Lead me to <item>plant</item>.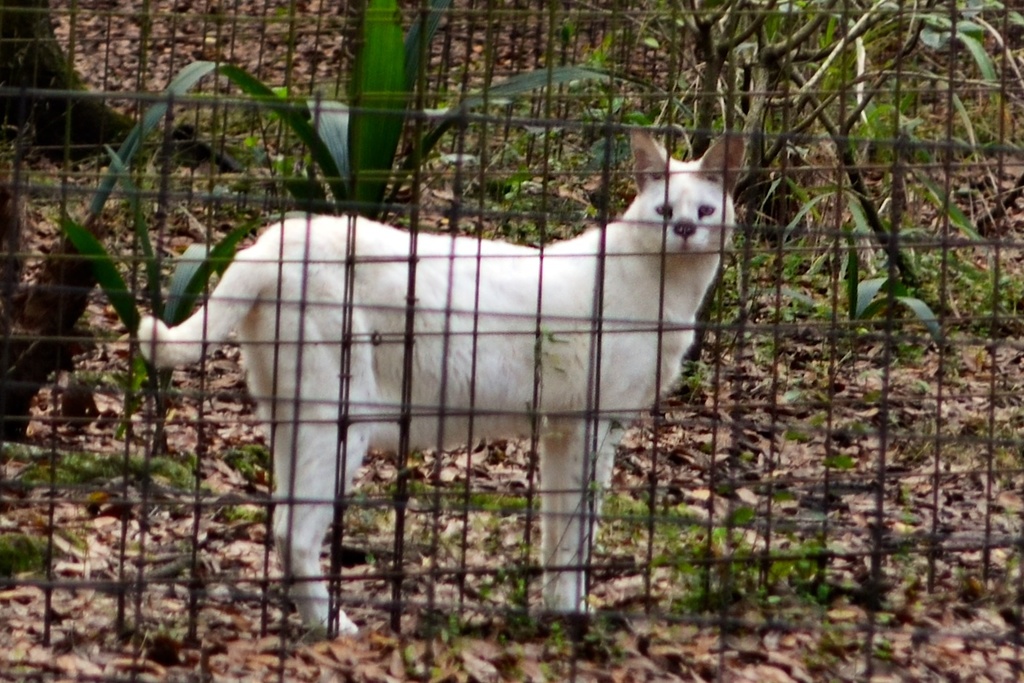
Lead to 91, 0, 696, 325.
